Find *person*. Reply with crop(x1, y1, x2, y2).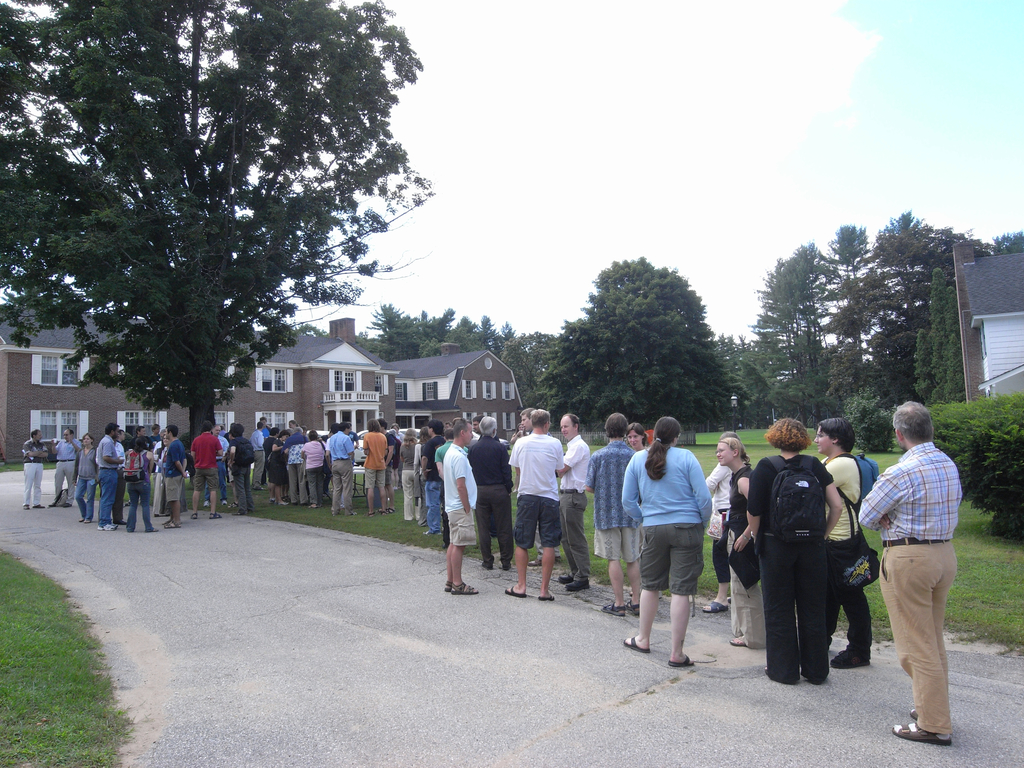
crop(700, 428, 732, 606).
